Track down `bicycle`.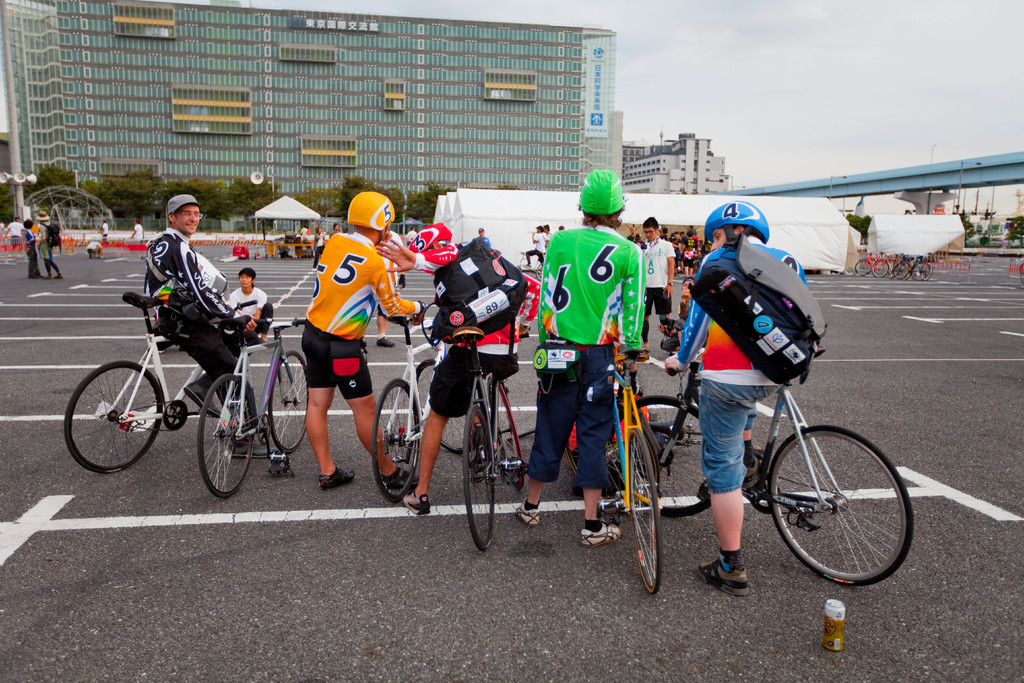
Tracked to (x1=563, y1=334, x2=664, y2=597).
